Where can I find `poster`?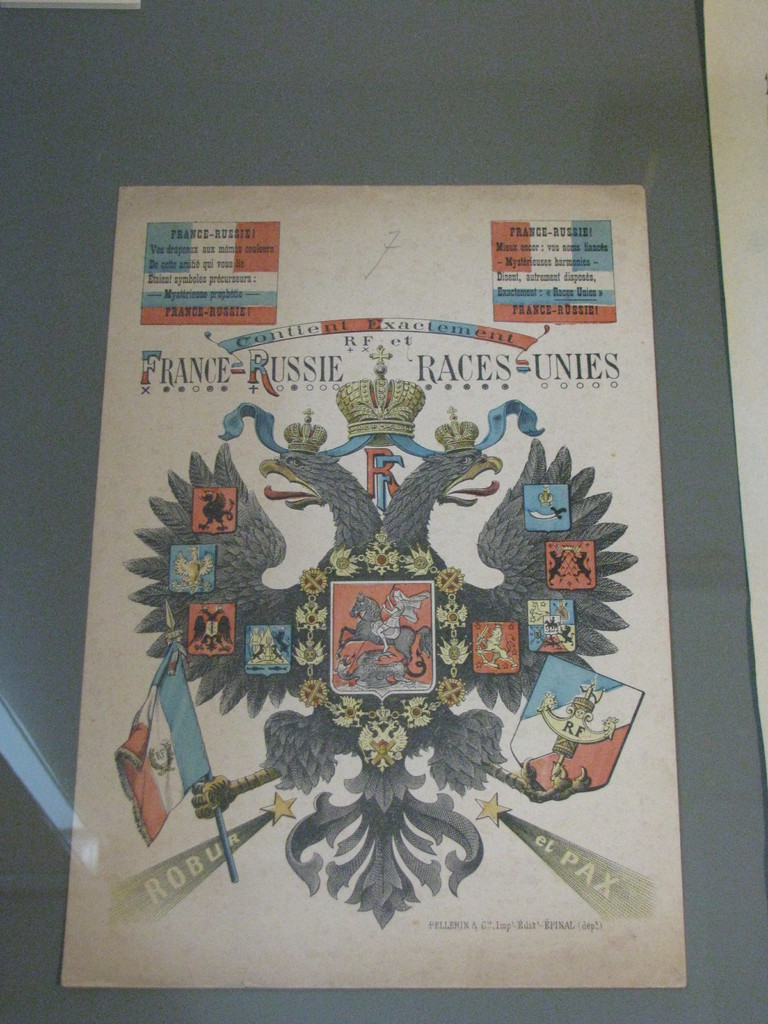
You can find it at crop(54, 179, 685, 993).
